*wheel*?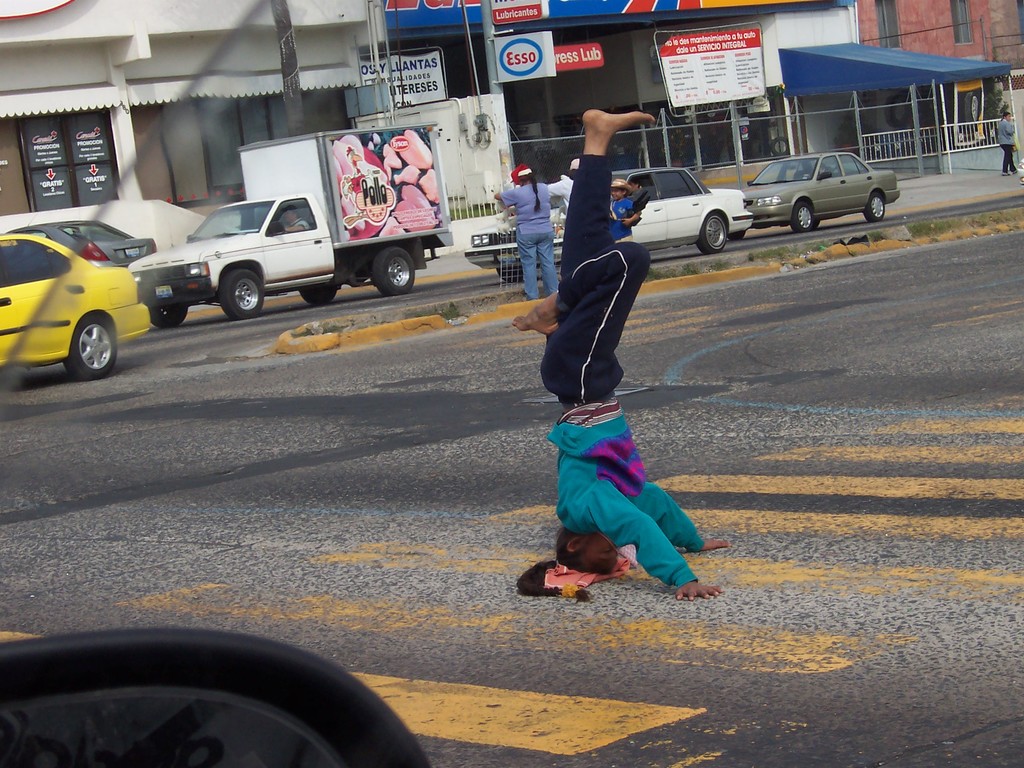
[65, 320, 116, 381]
